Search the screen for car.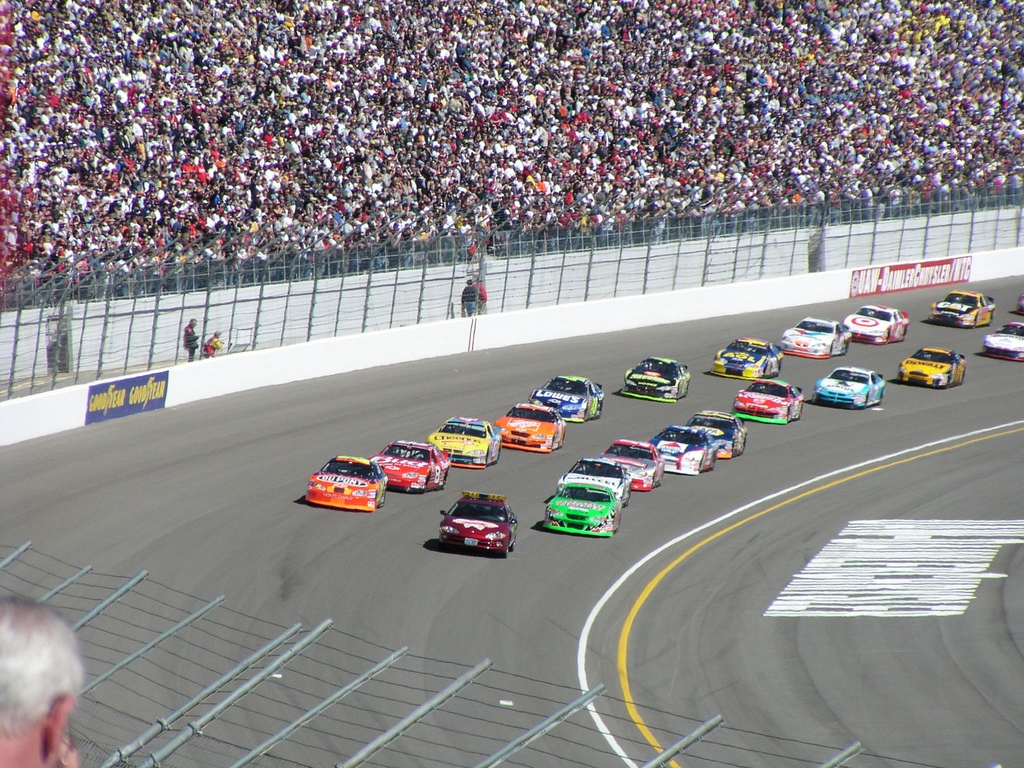
Found at <box>928,288,996,329</box>.
